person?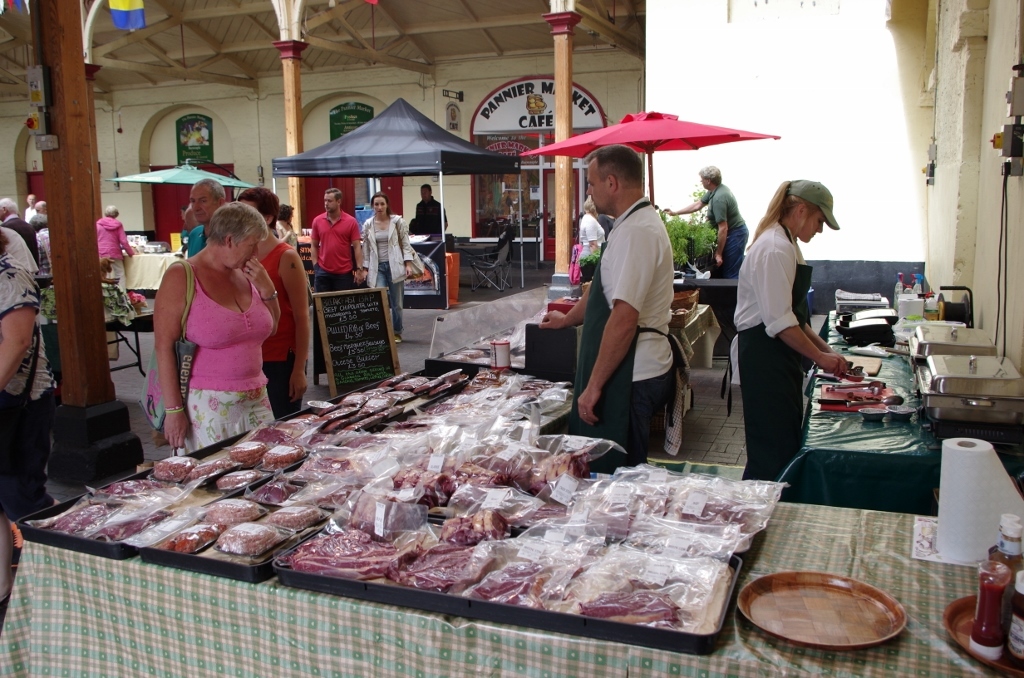
box=[362, 182, 422, 343]
